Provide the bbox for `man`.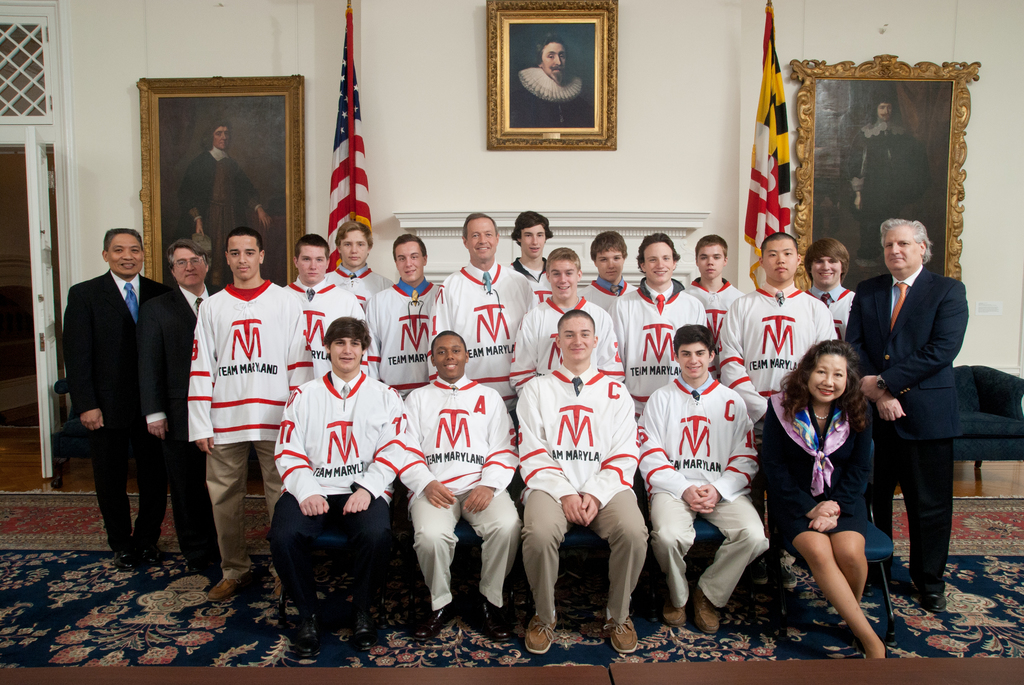
327,222,391,312.
